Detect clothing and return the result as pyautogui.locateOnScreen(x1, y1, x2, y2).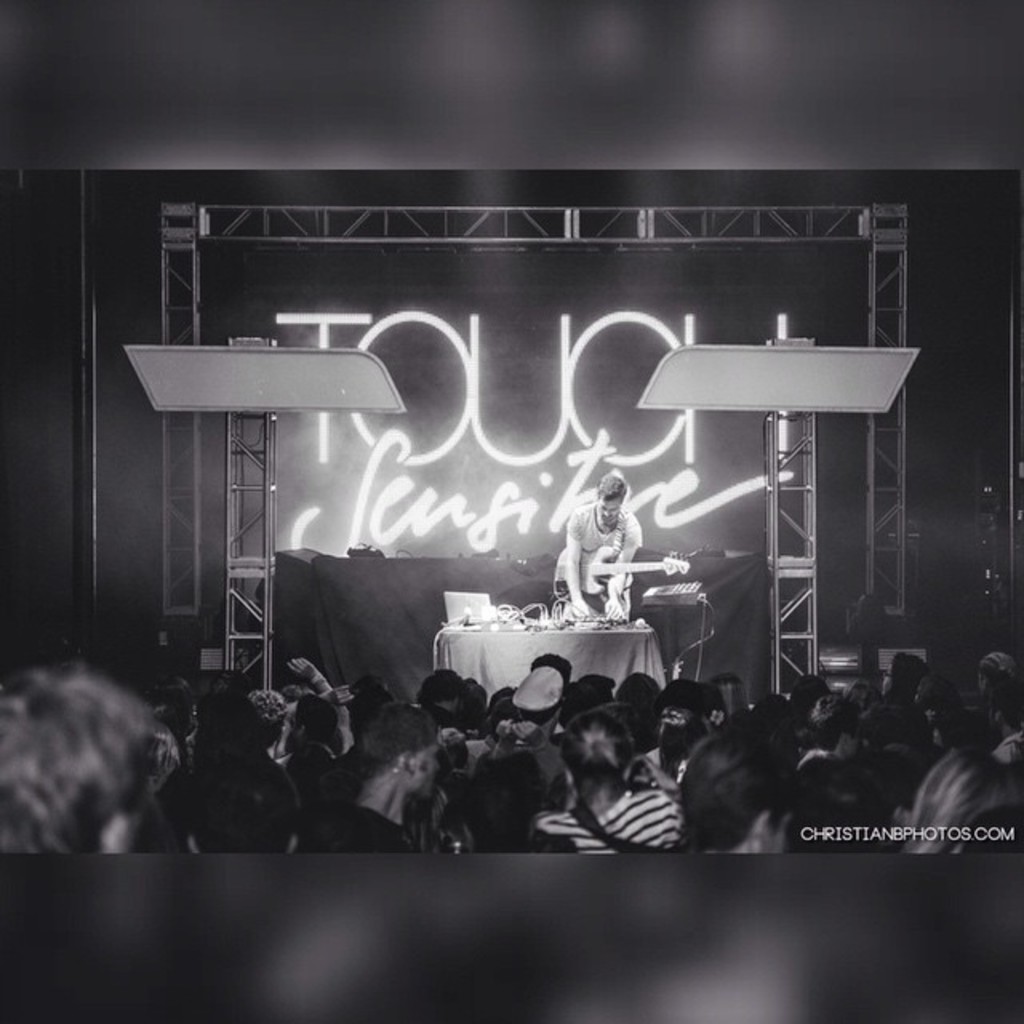
pyautogui.locateOnScreen(298, 802, 458, 853).
